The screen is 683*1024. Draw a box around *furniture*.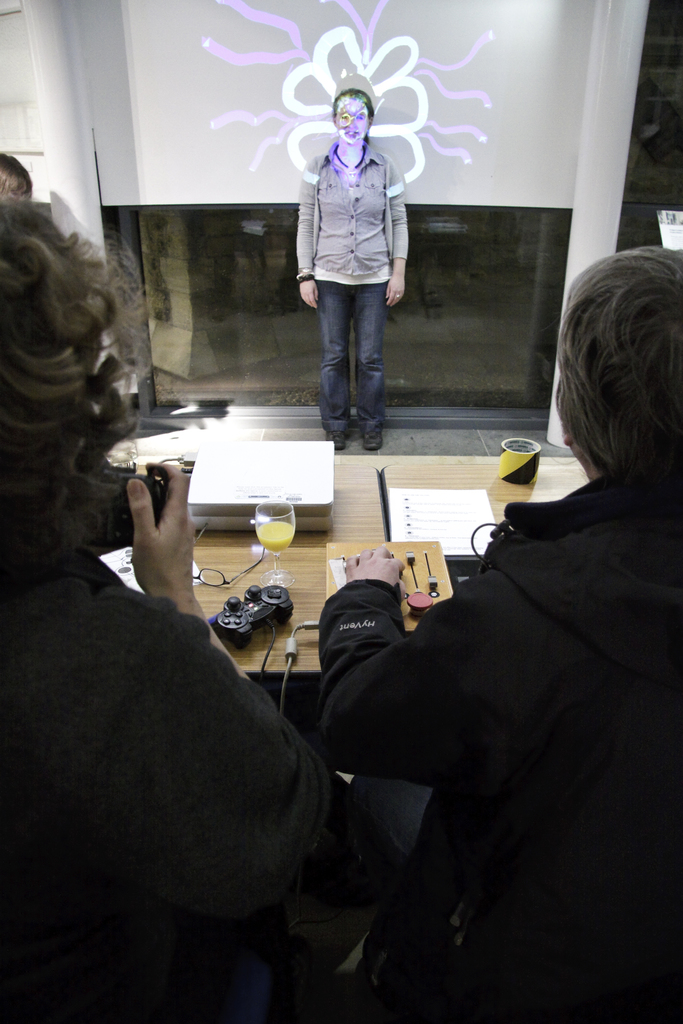
195, 464, 589, 676.
